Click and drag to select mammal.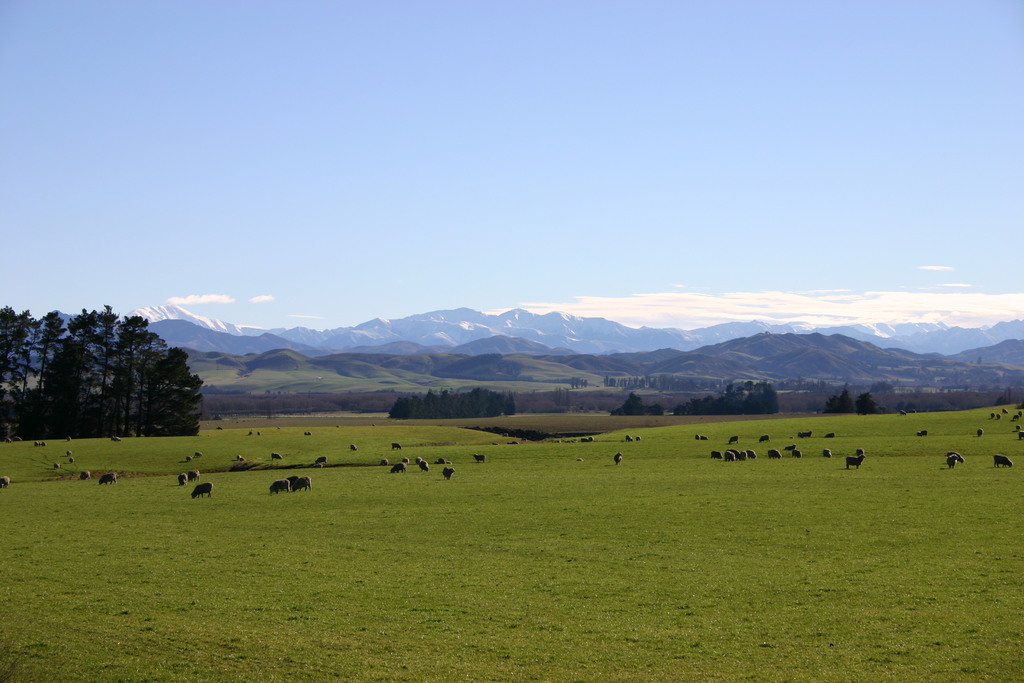
Selection: <bbox>993, 455, 1011, 470</bbox>.
